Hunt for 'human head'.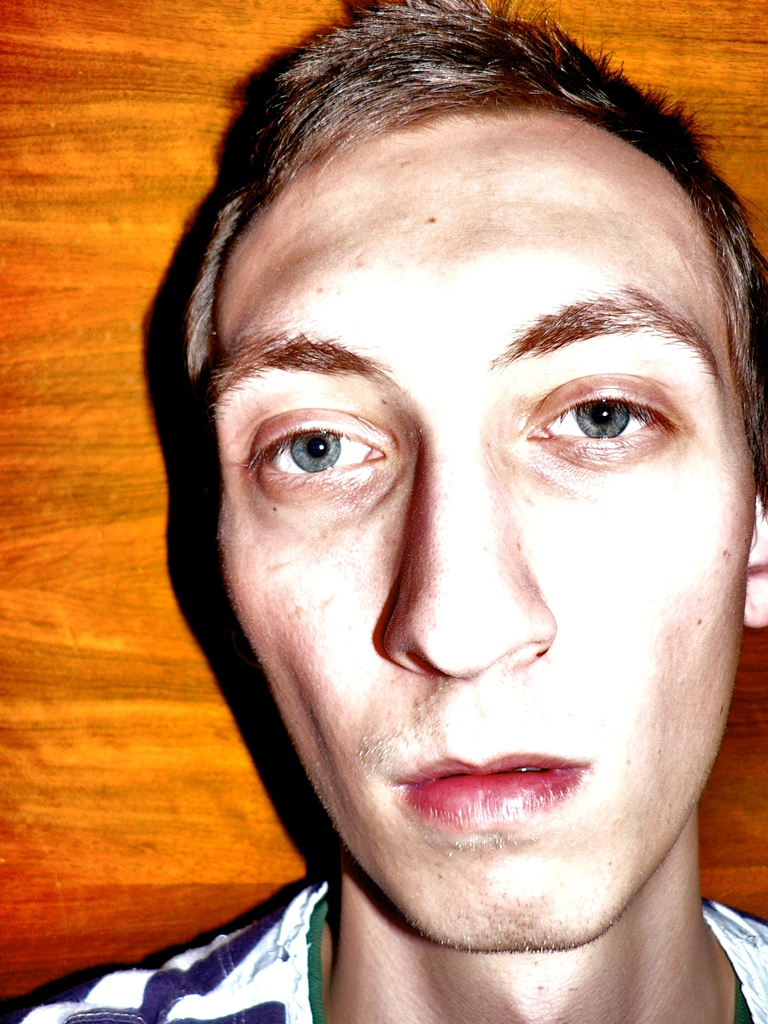
Hunted down at (166,28,723,947).
